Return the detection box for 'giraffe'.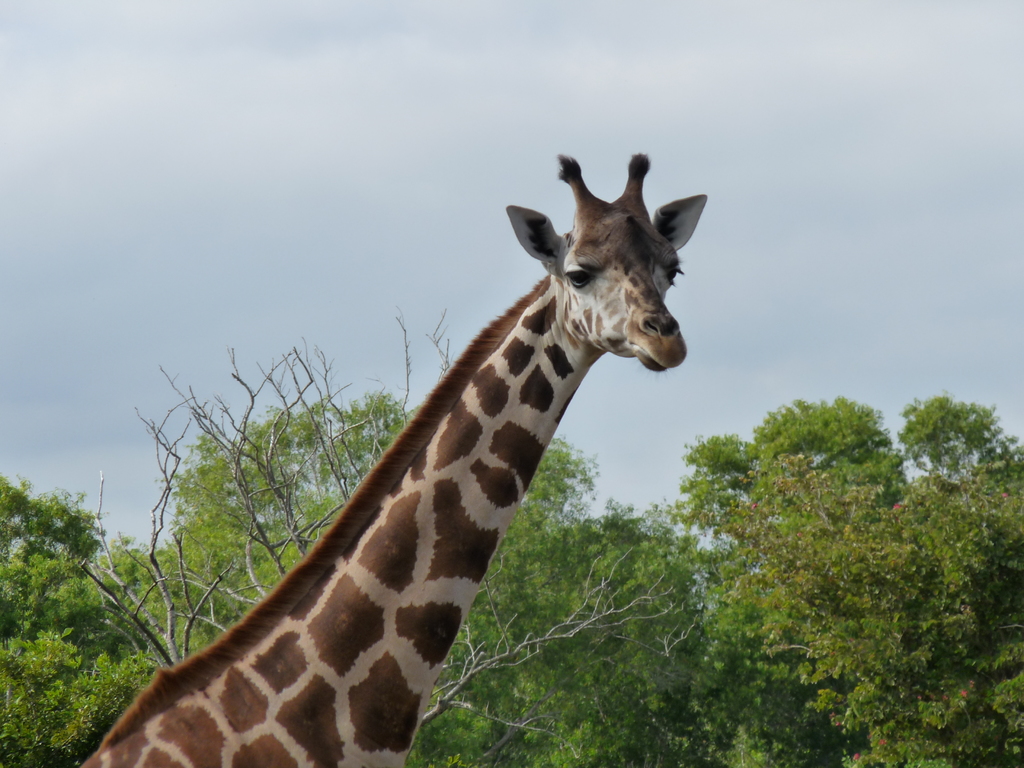
[left=70, top=143, right=712, bottom=766].
